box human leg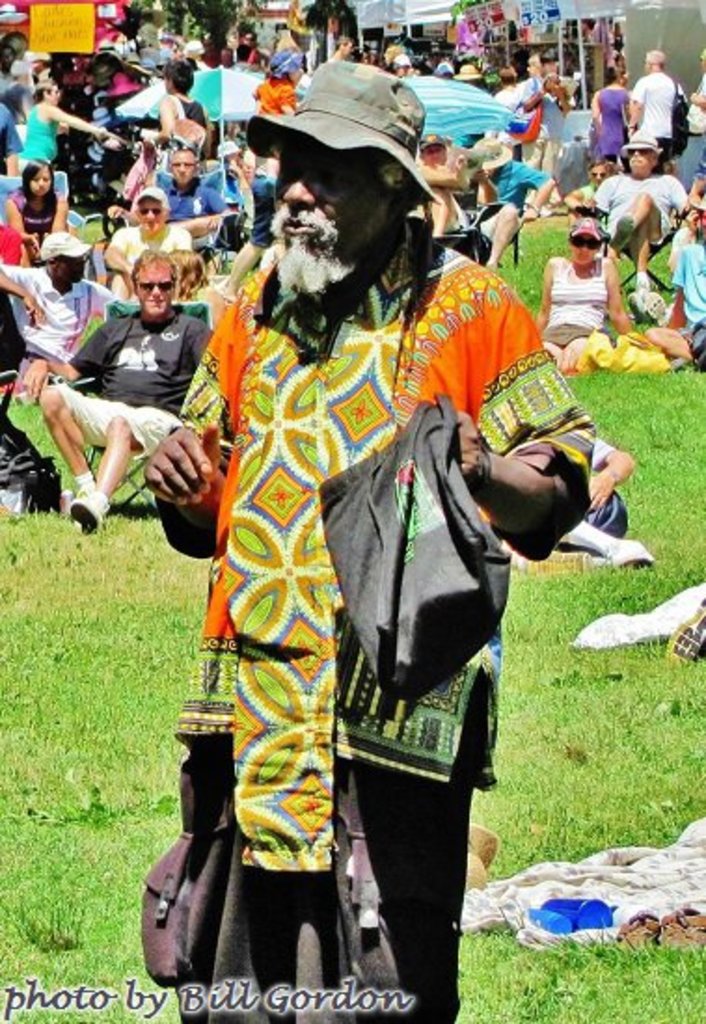
[x1=477, y1=209, x2=512, y2=270]
